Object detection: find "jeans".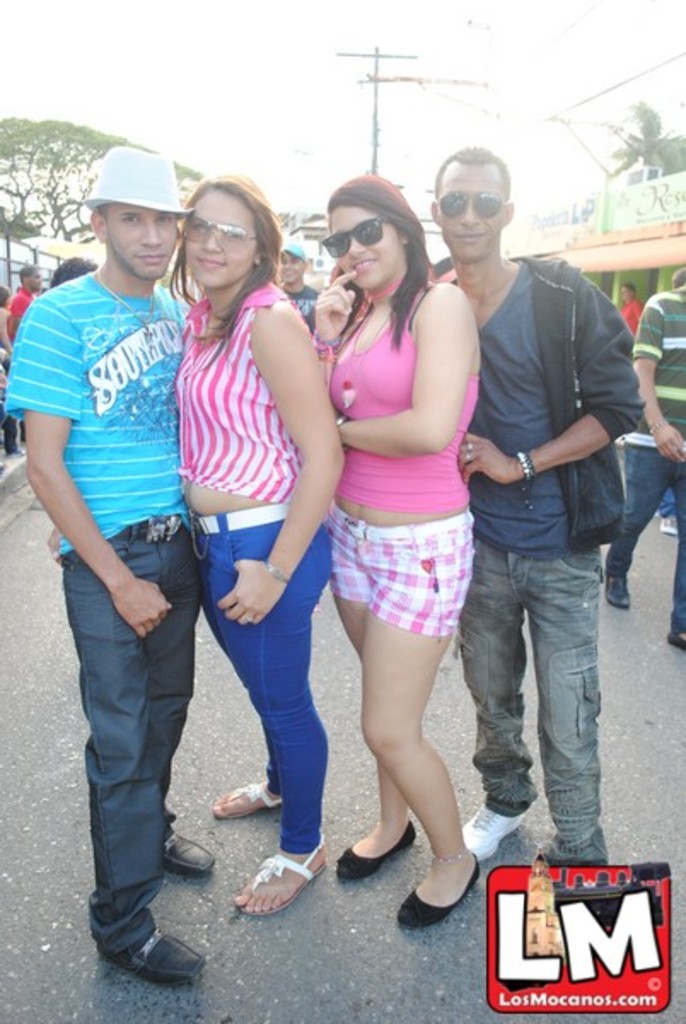
left=343, top=514, right=471, bottom=645.
